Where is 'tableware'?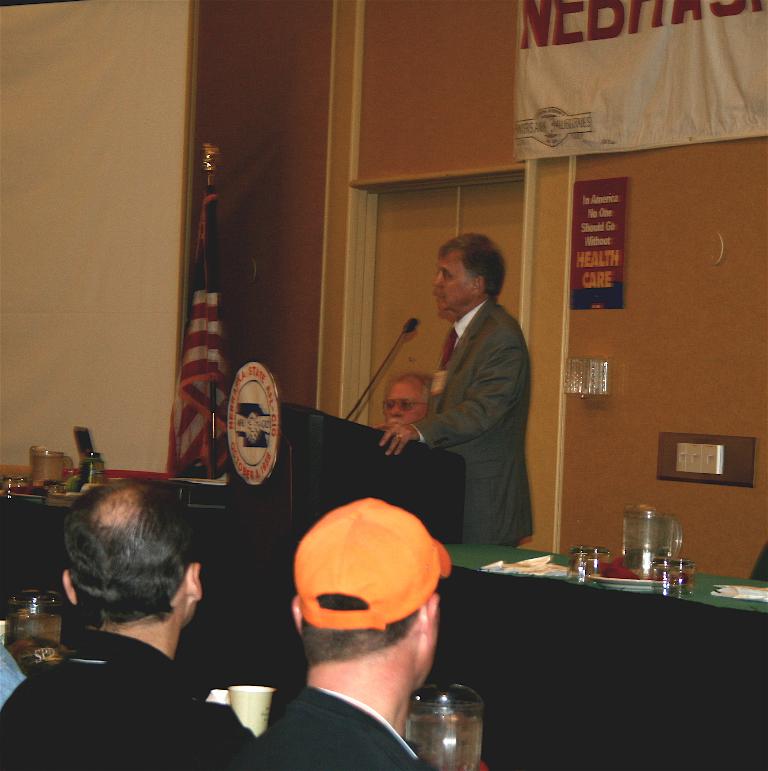
{"left": 557, "top": 540, "right": 630, "bottom": 583}.
